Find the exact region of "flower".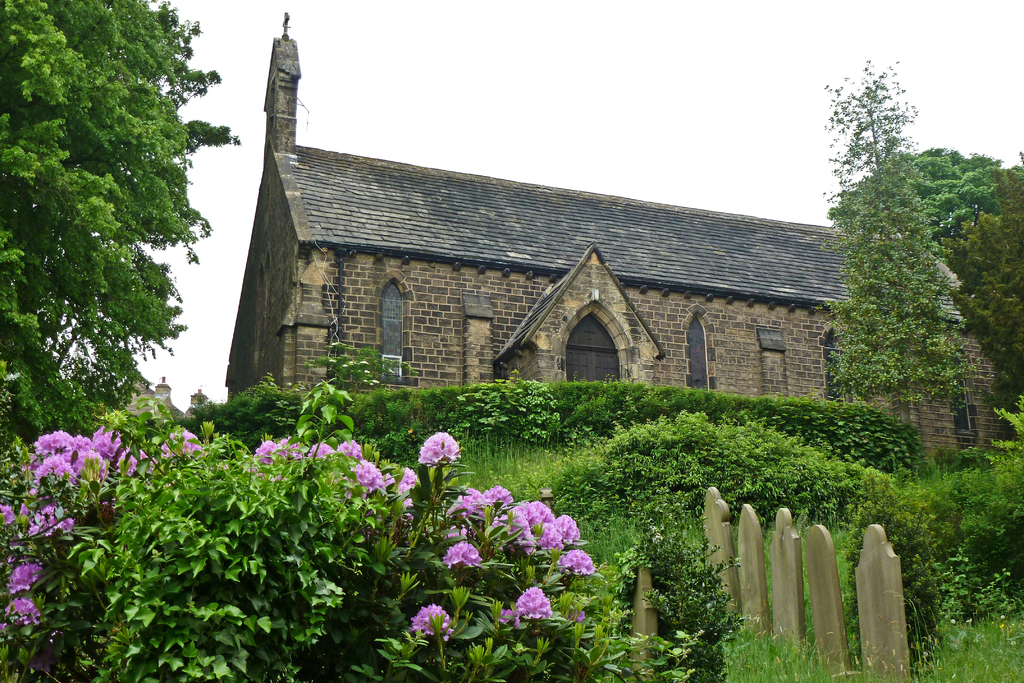
Exact region: crop(161, 431, 199, 459).
